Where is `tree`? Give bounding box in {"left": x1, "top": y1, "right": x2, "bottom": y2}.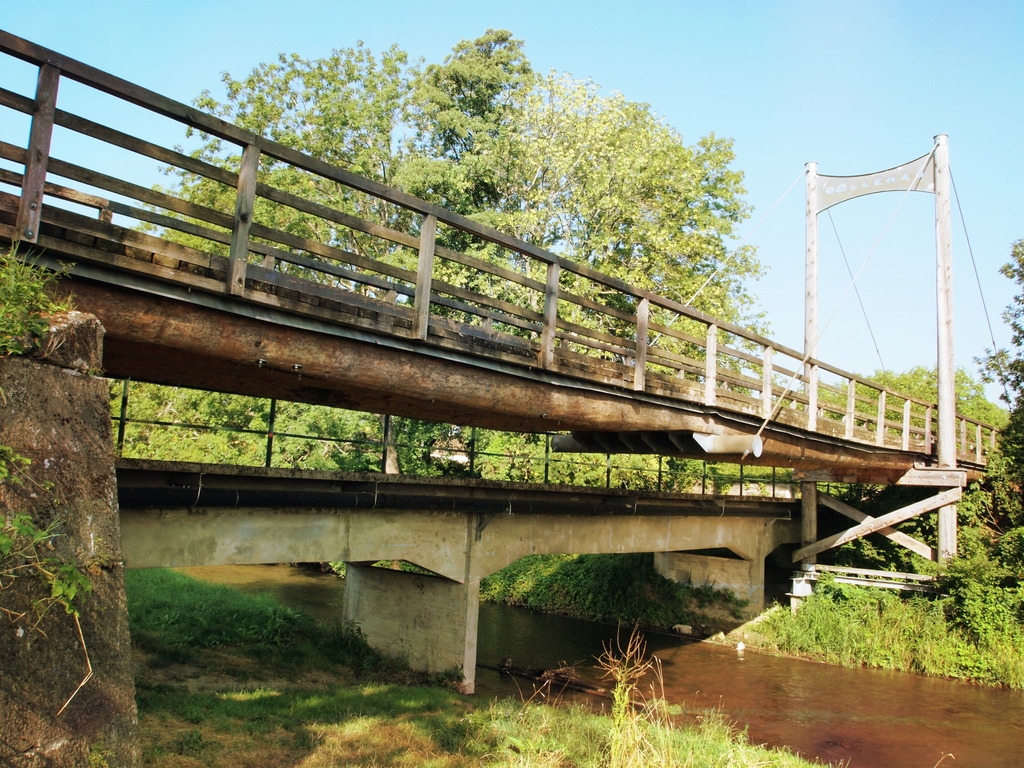
{"left": 800, "top": 372, "right": 1006, "bottom": 427}.
